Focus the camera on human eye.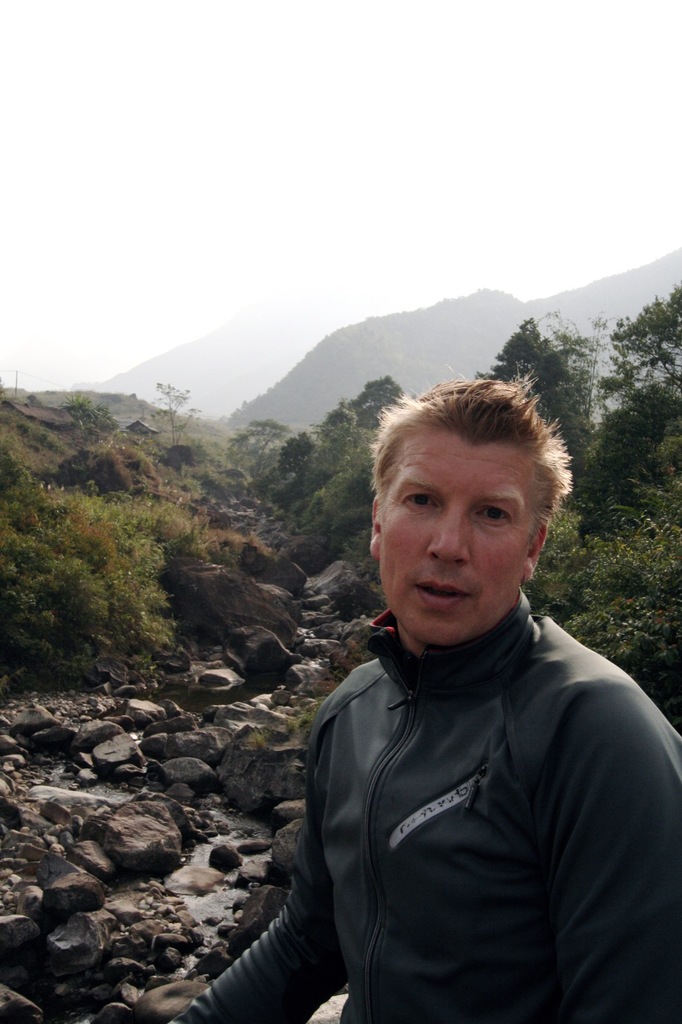
Focus region: <region>472, 494, 524, 533</region>.
